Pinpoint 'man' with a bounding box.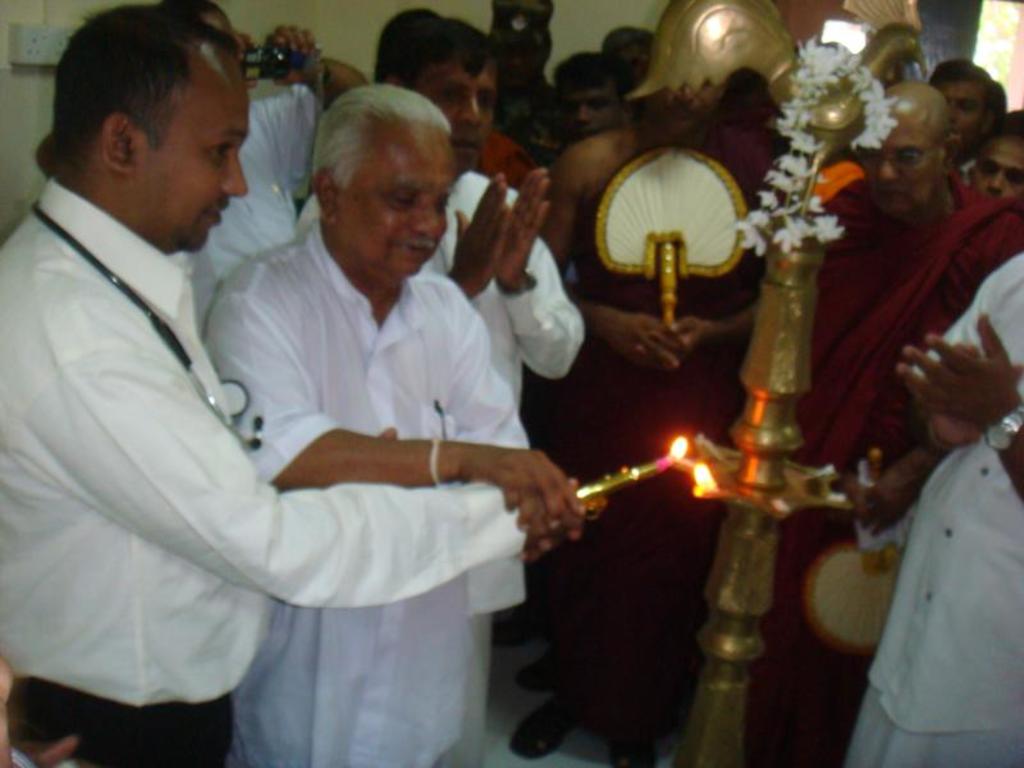
<box>142,5,365,319</box>.
